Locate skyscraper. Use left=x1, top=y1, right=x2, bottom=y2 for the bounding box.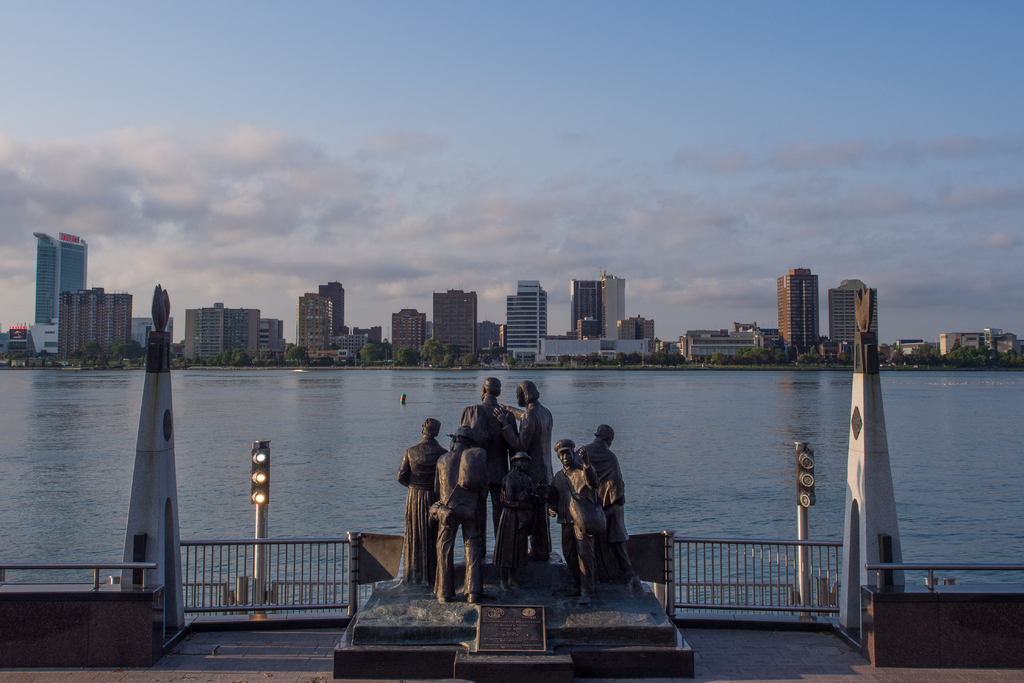
left=294, top=293, right=340, bottom=365.
